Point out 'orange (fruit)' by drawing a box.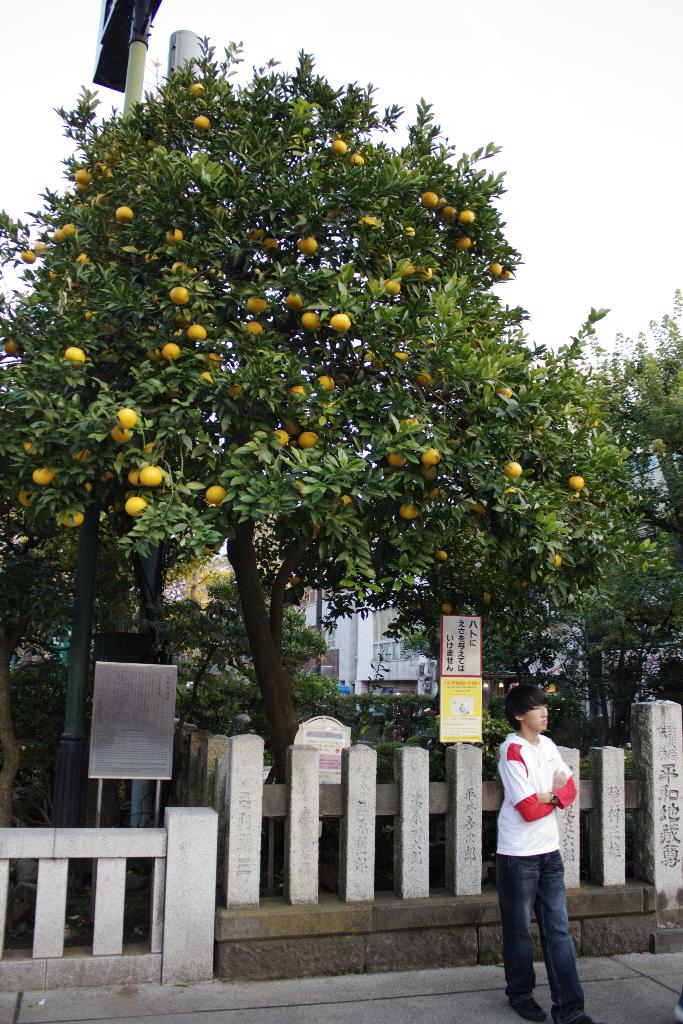
[x1=69, y1=340, x2=86, y2=367].
